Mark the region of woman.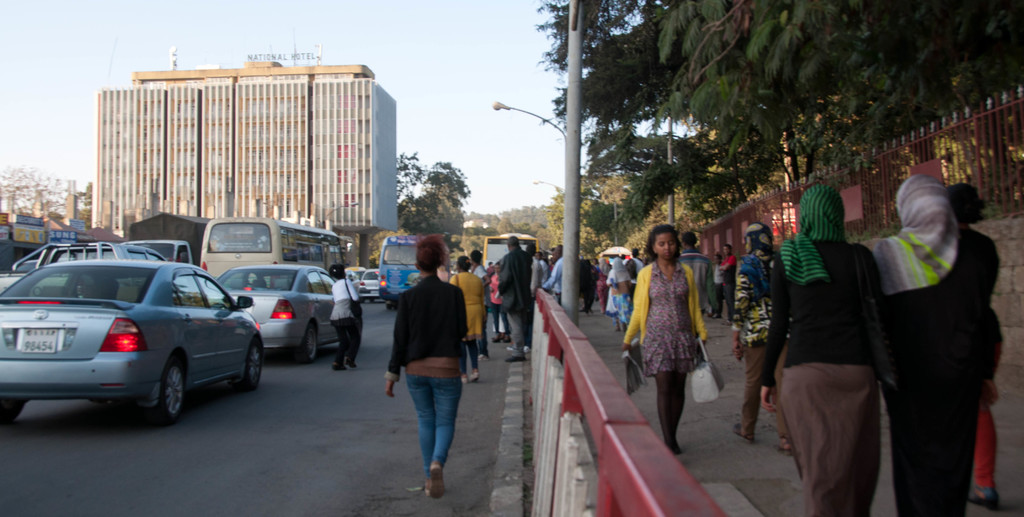
Region: 761, 179, 898, 516.
